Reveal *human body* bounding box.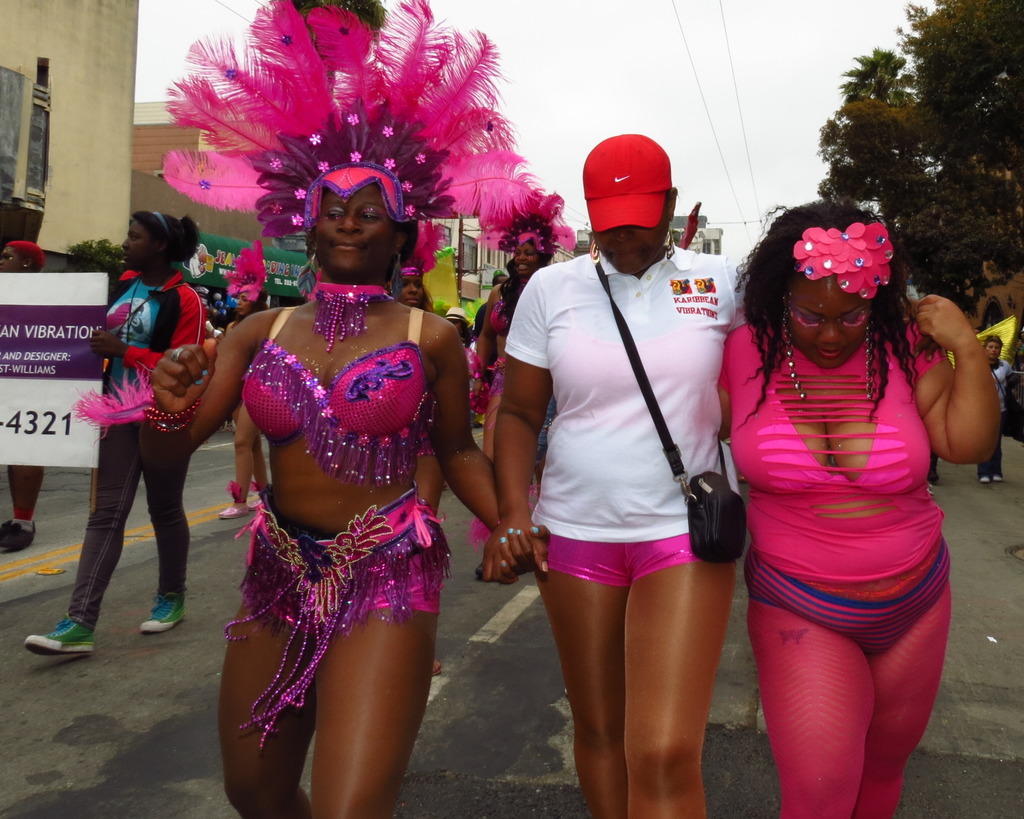
Revealed: pyautogui.locateOnScreen(0, 239, 46, 547).
